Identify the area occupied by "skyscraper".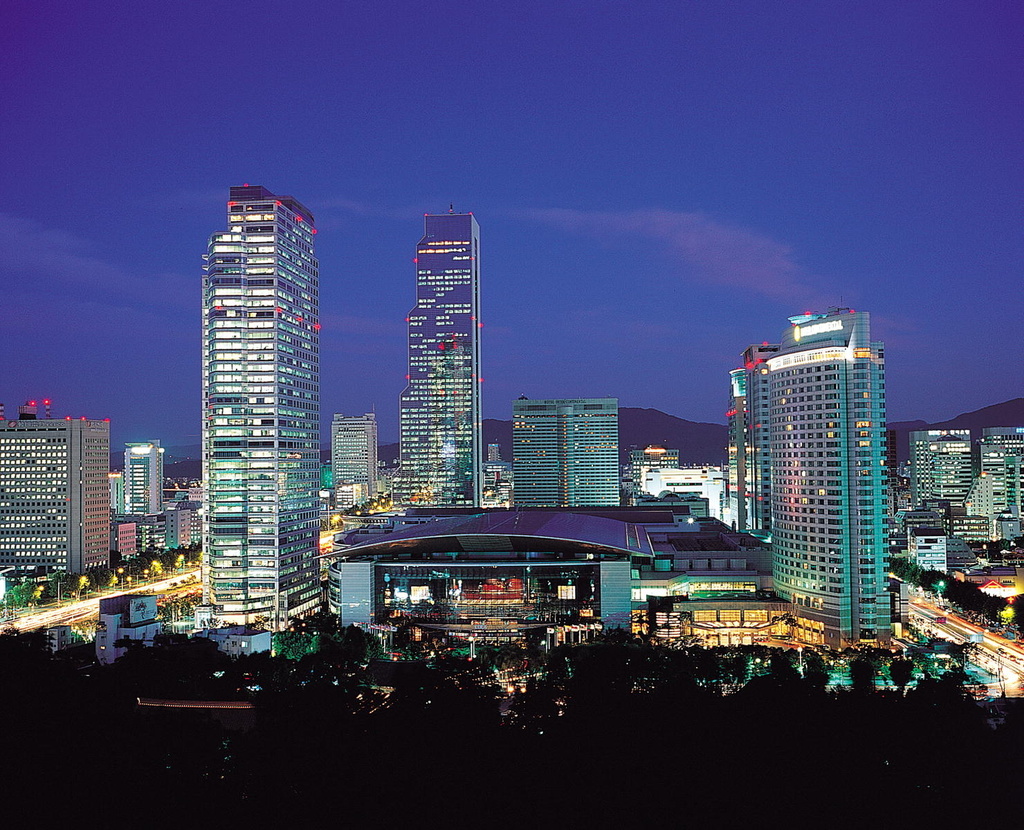
Area: bbox=[904, 431, 969, 518].
